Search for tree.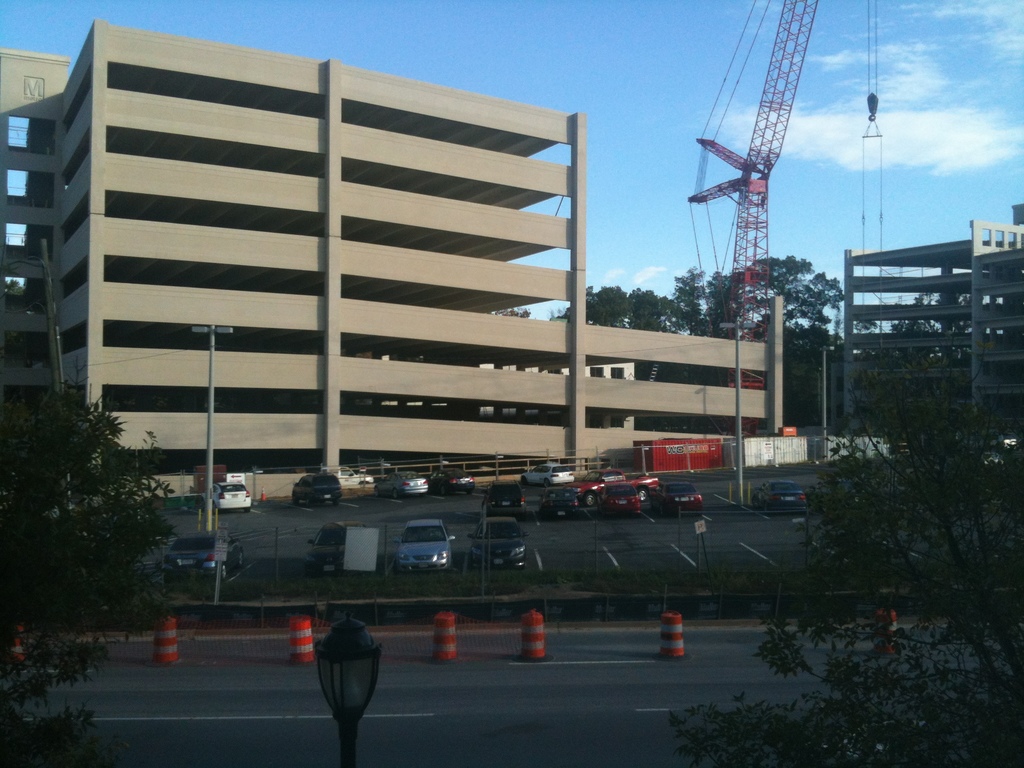
Found at x1=666 y1=352 x2=1023 y2=767.
